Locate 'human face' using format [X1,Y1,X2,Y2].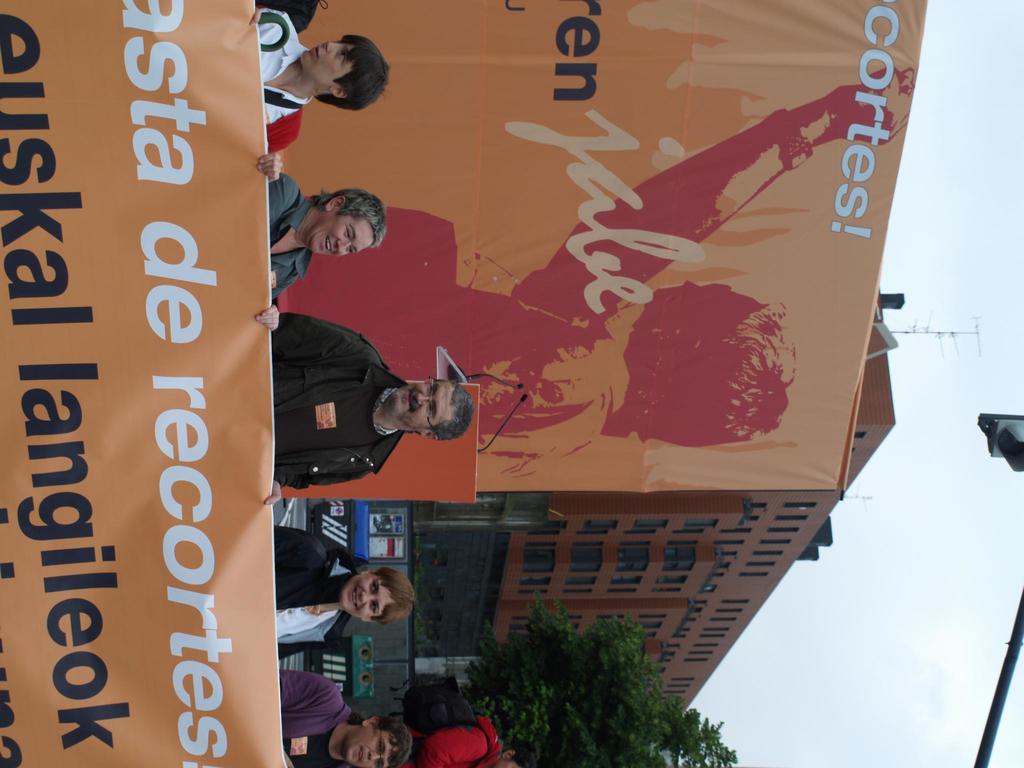
[391,375,456,430].
